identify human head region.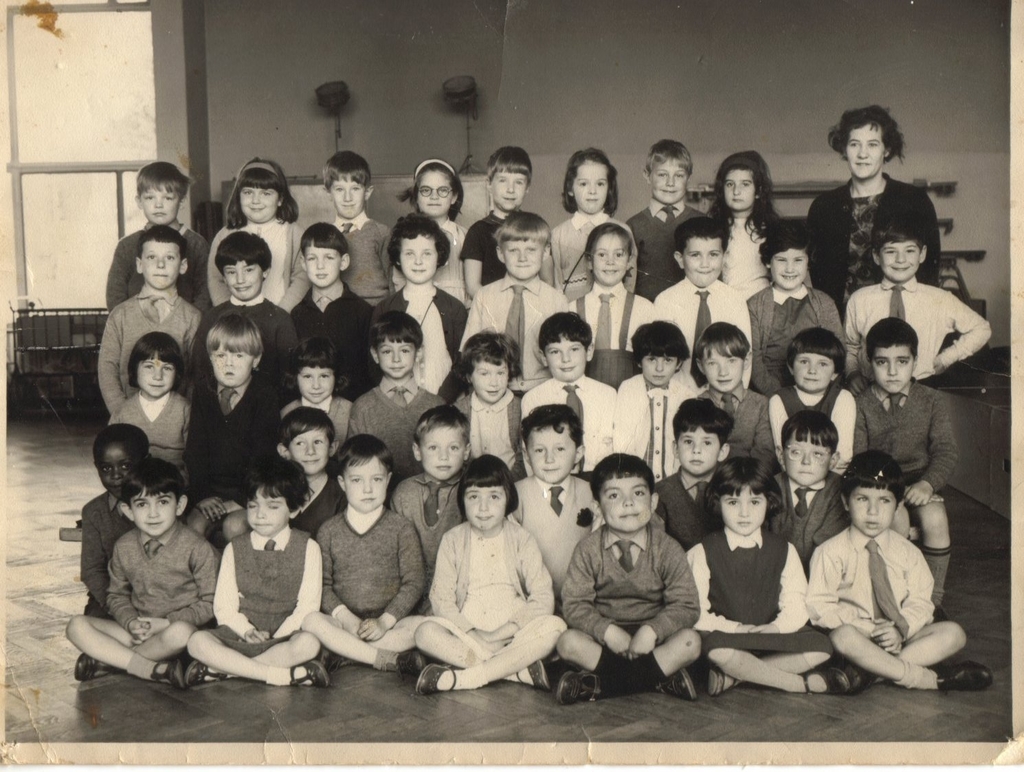
Region: select_region(670, 403, 738, 475).
